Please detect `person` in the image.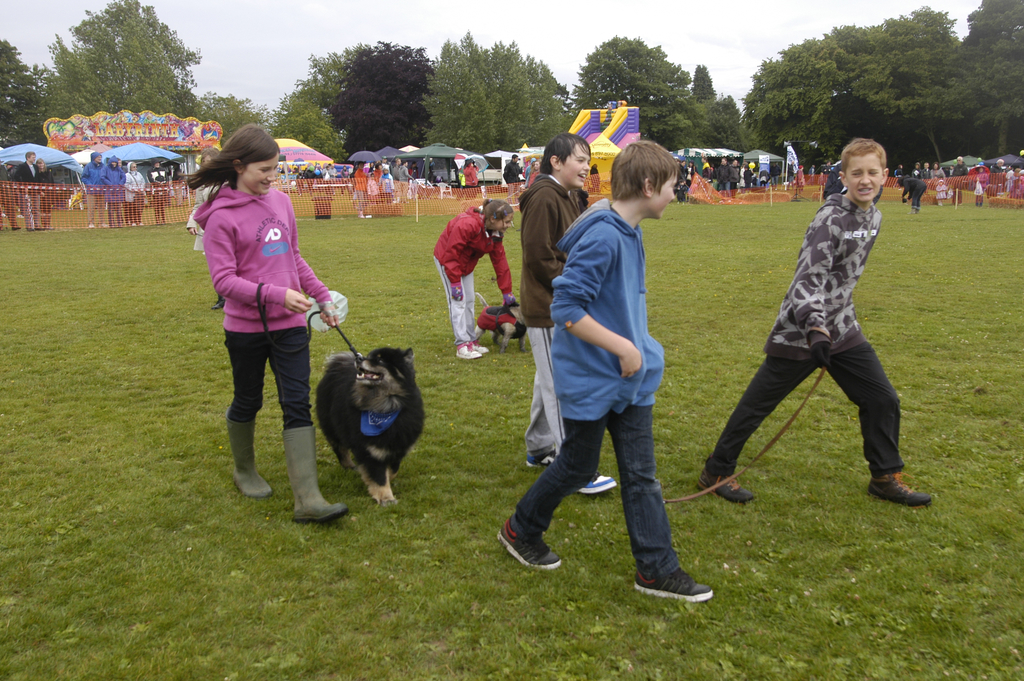
(left=817, top=162, right=831, bottom=176).
